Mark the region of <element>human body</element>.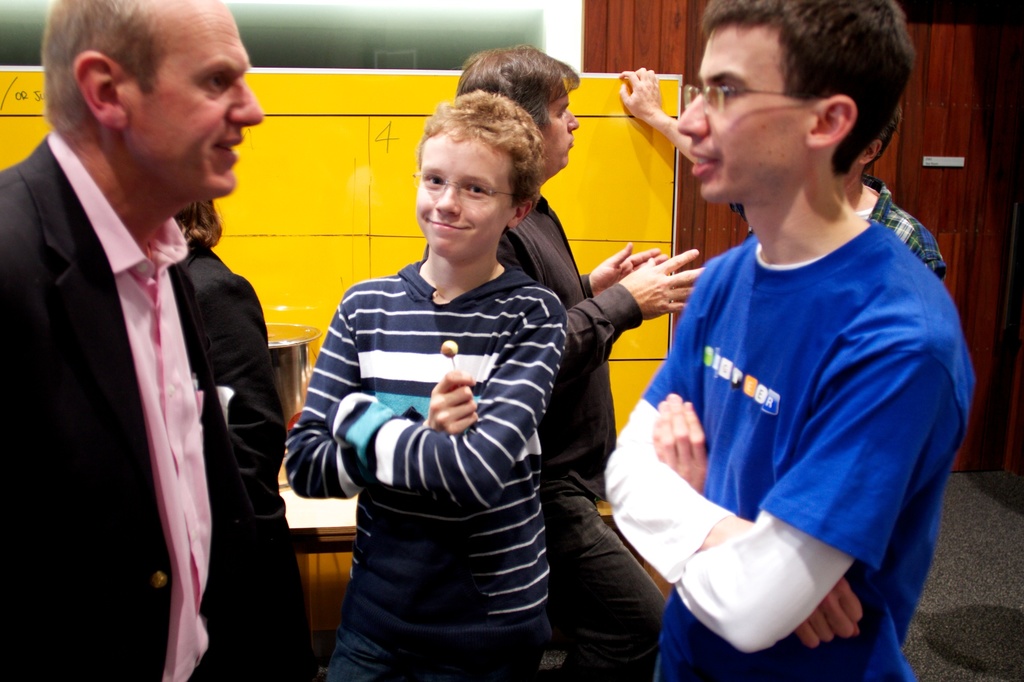
Region: <region>278, 256, 572, 681</region>.
